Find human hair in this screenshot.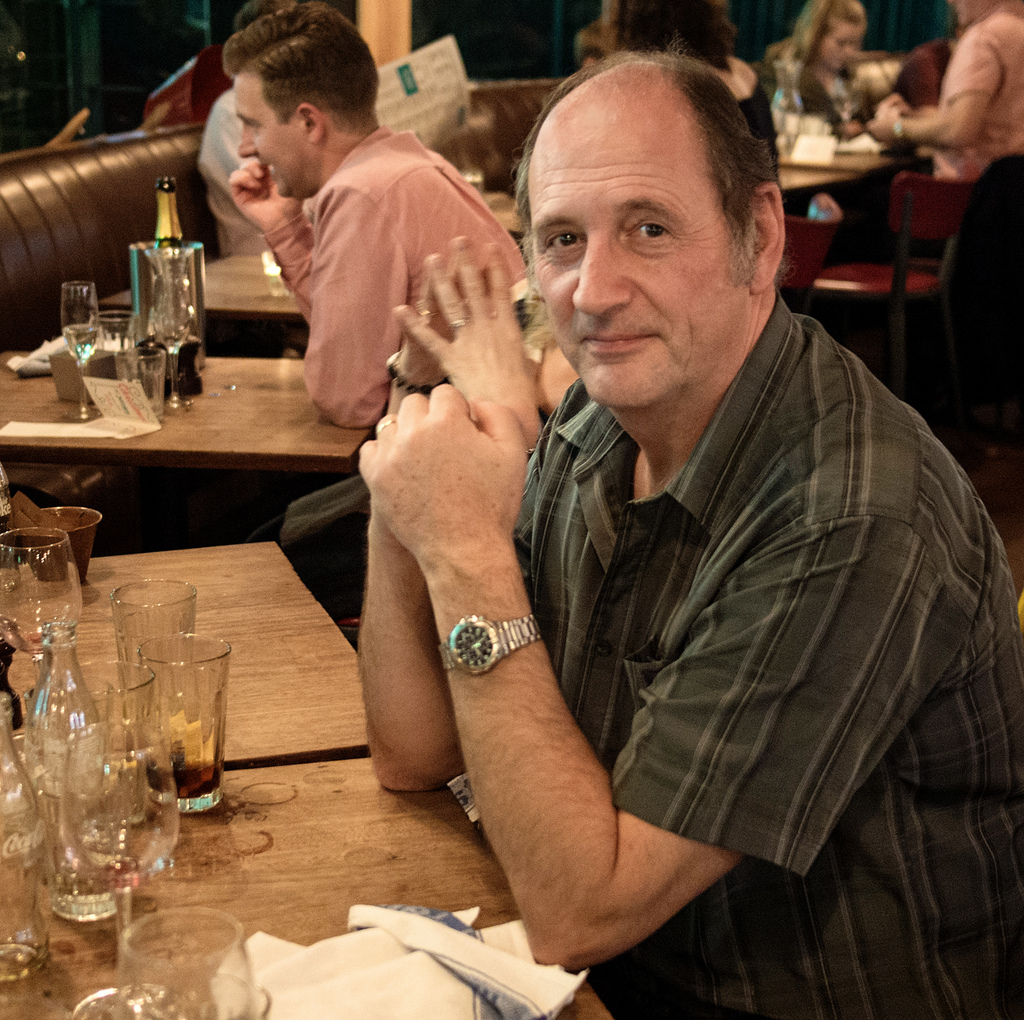
The bounding box for human hair is x1=520 y1=47 x2=785 y2=316.
